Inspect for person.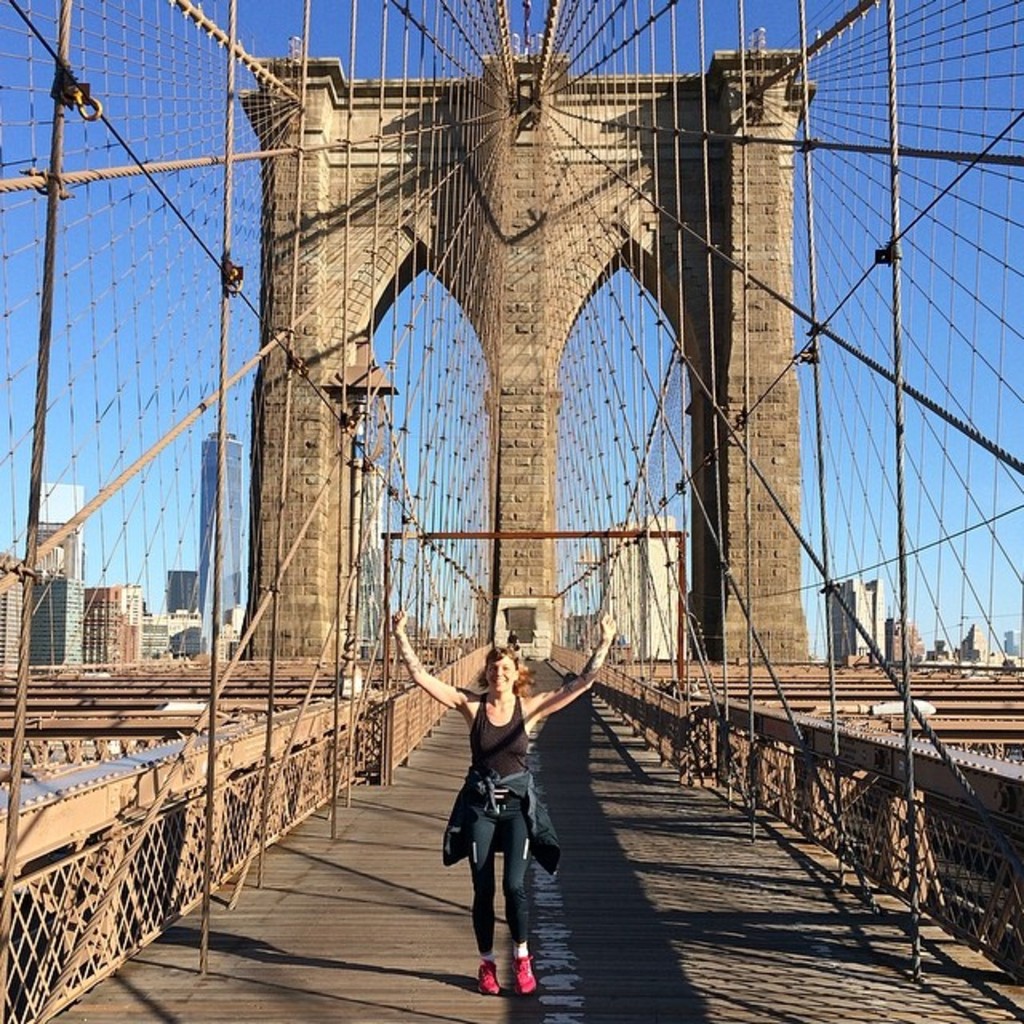
Inspection: detection(381, 605, 624, 1008).
